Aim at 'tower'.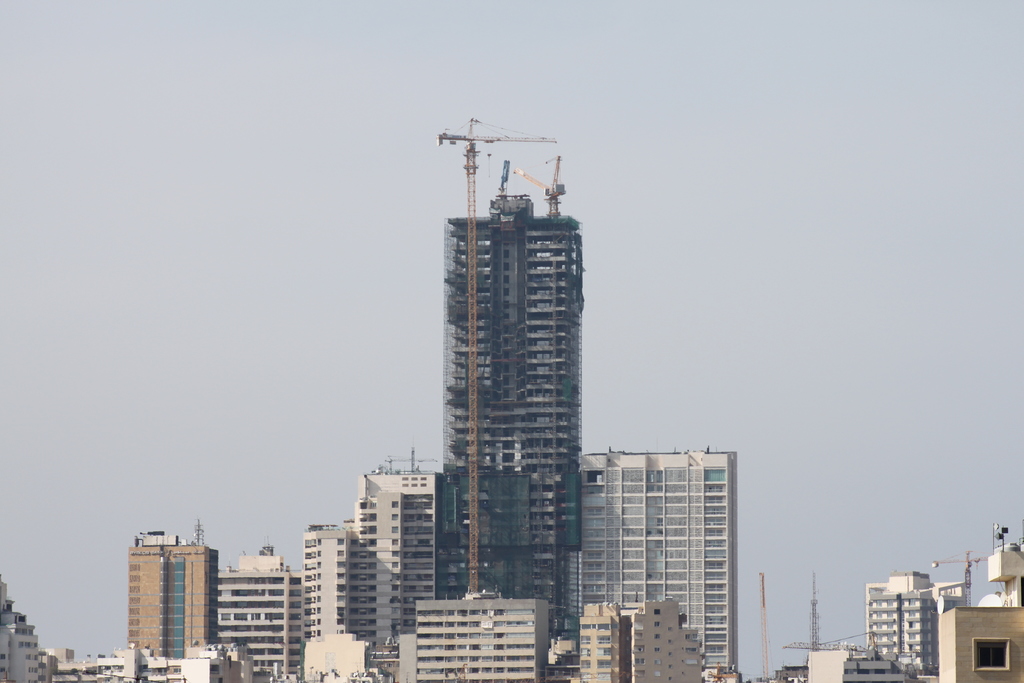
Aimed at <box>122,525,211,655</box>.
